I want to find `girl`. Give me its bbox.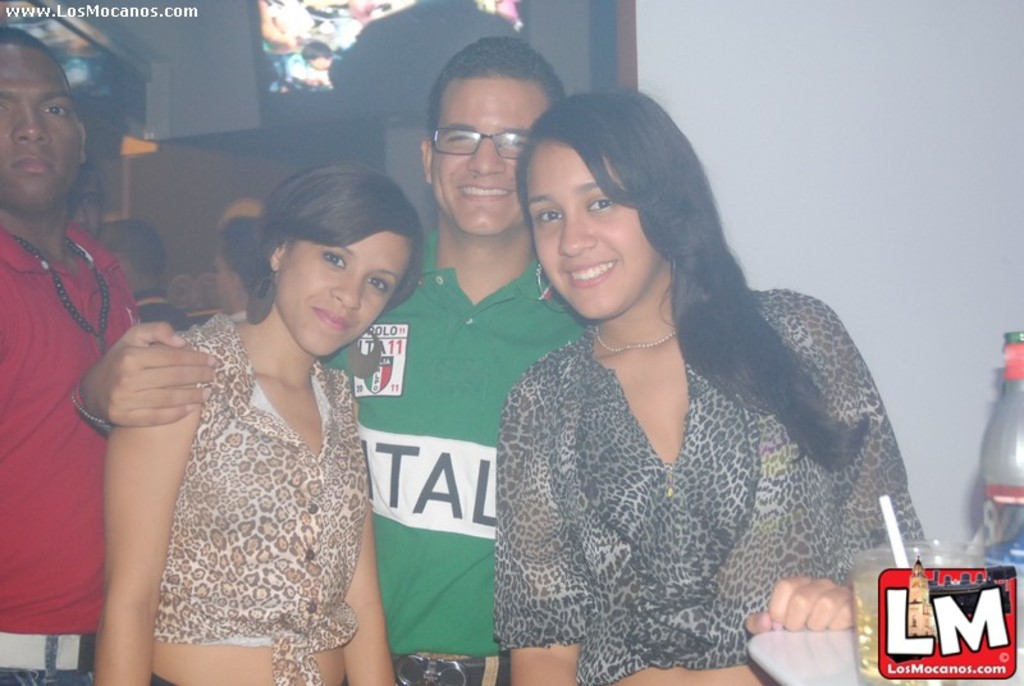
BBox(91, 156, 421, 685).
